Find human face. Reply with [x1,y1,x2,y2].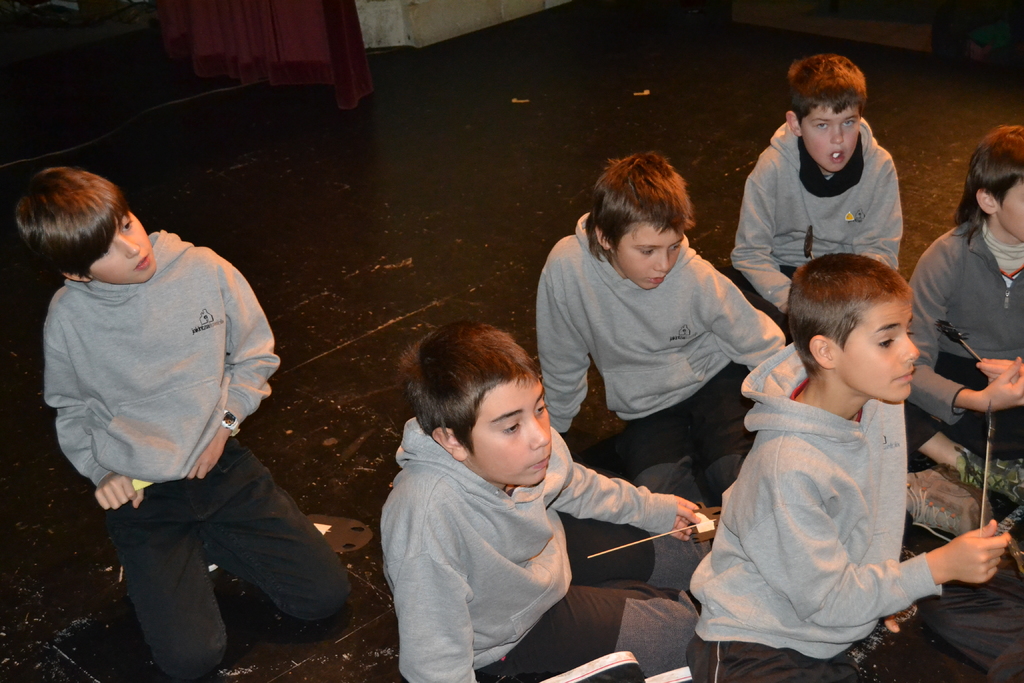
[834,297,919,399].
